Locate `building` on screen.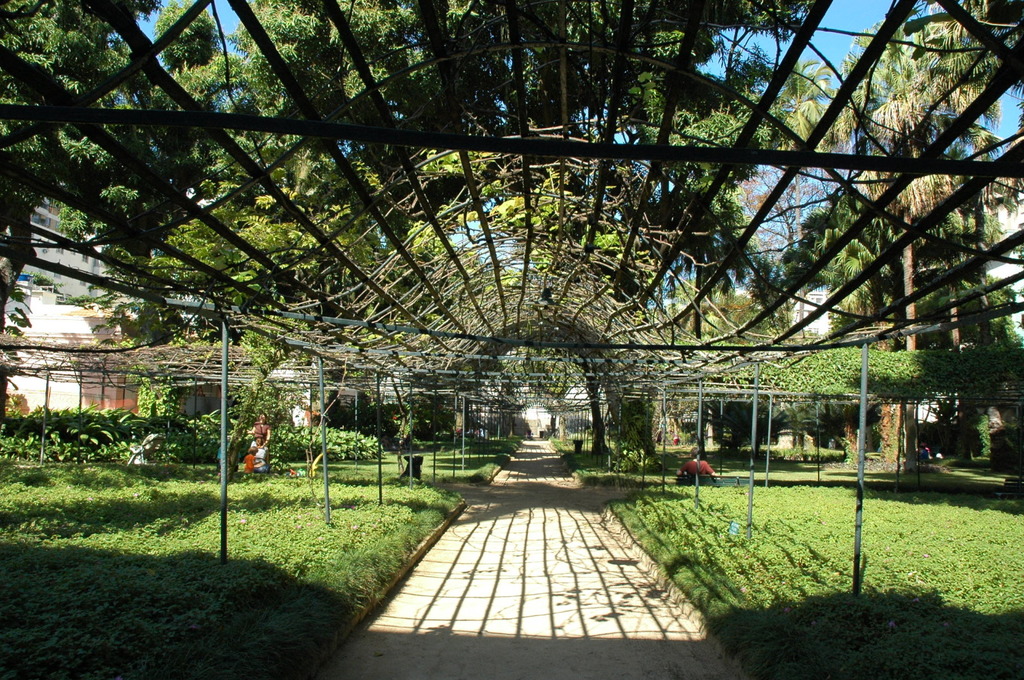
On screen at x1=788, y1=288, x2=847, y2=344.
